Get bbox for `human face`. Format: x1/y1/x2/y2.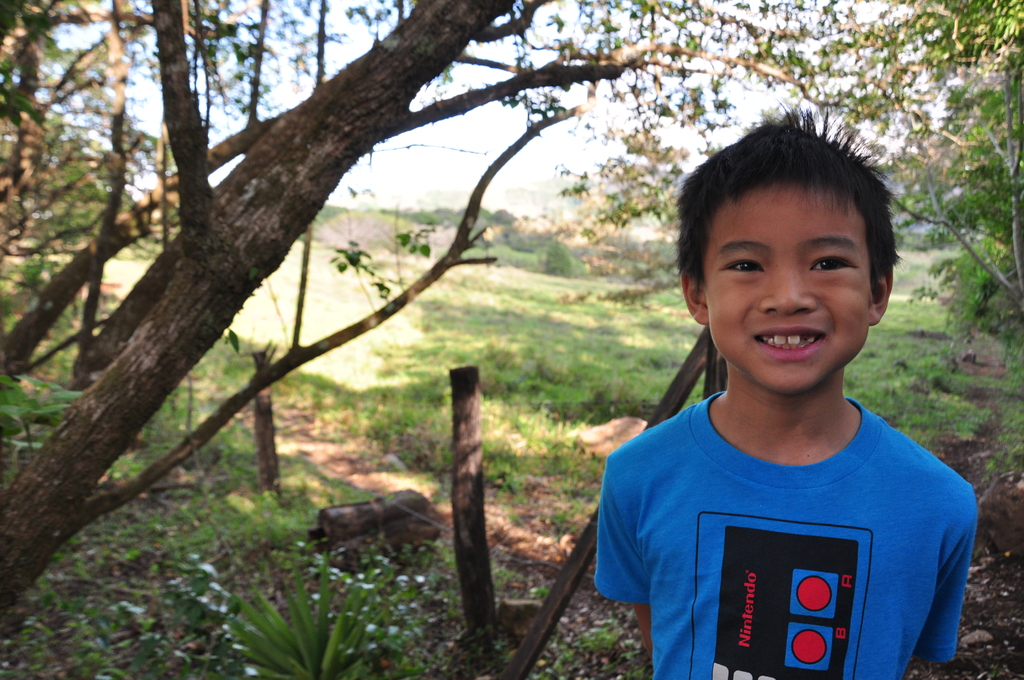
703/184/871/397.
